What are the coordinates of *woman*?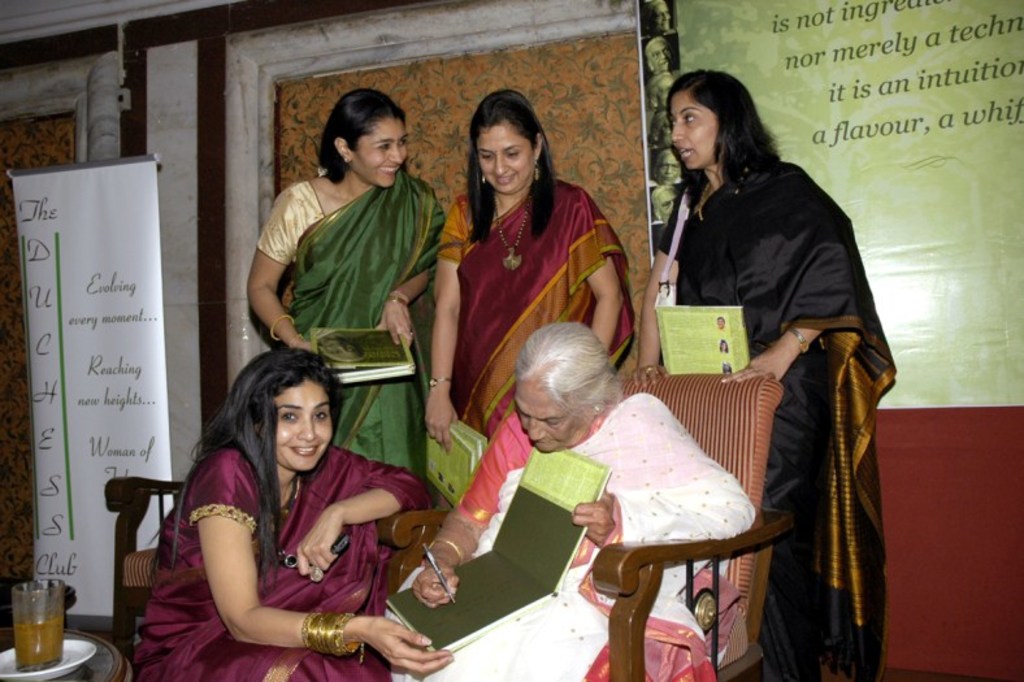
BBox(430, 87, 639, 507).
